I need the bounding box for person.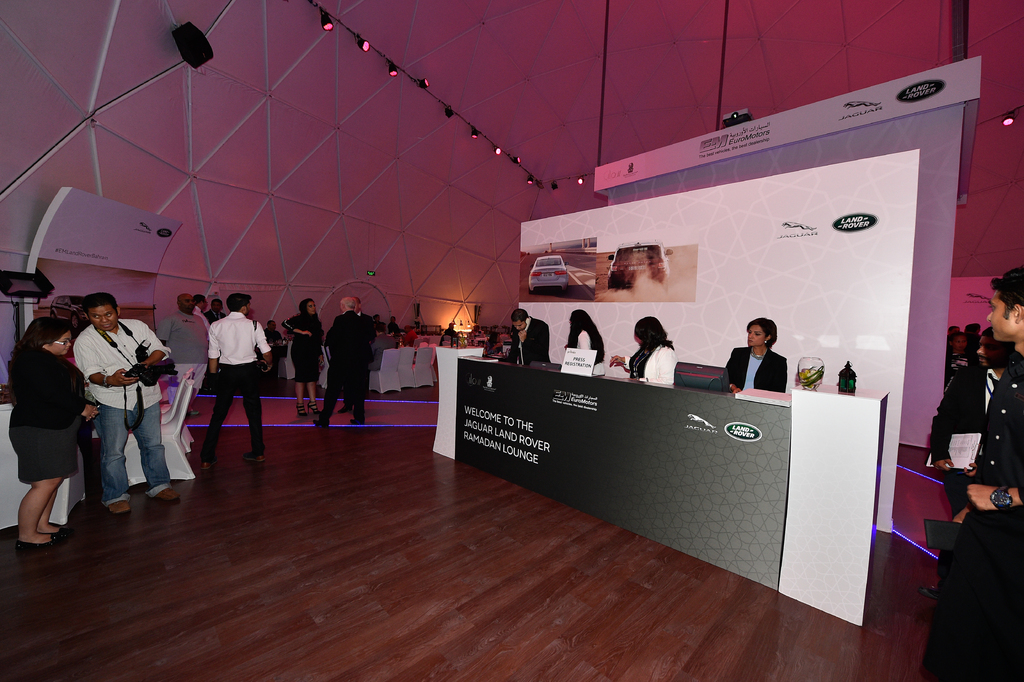
Here it is: {"left": 731, "top": 311, "right": 778, "bottom": 399}.
